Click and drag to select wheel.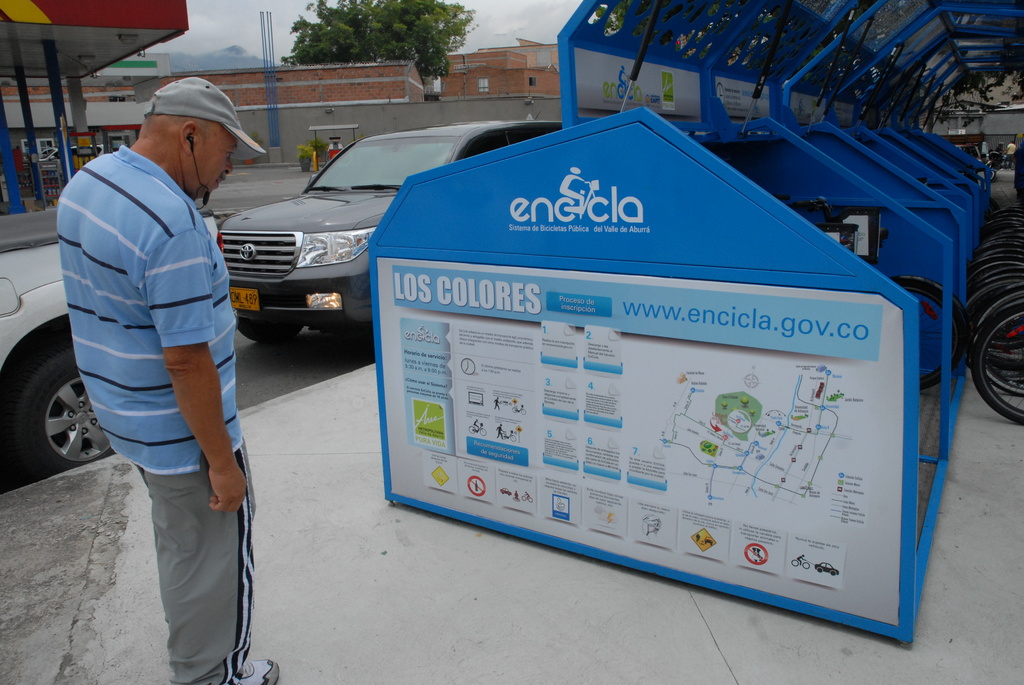
Selection: (x1=17, y1=347, x2=112, y2=478).
